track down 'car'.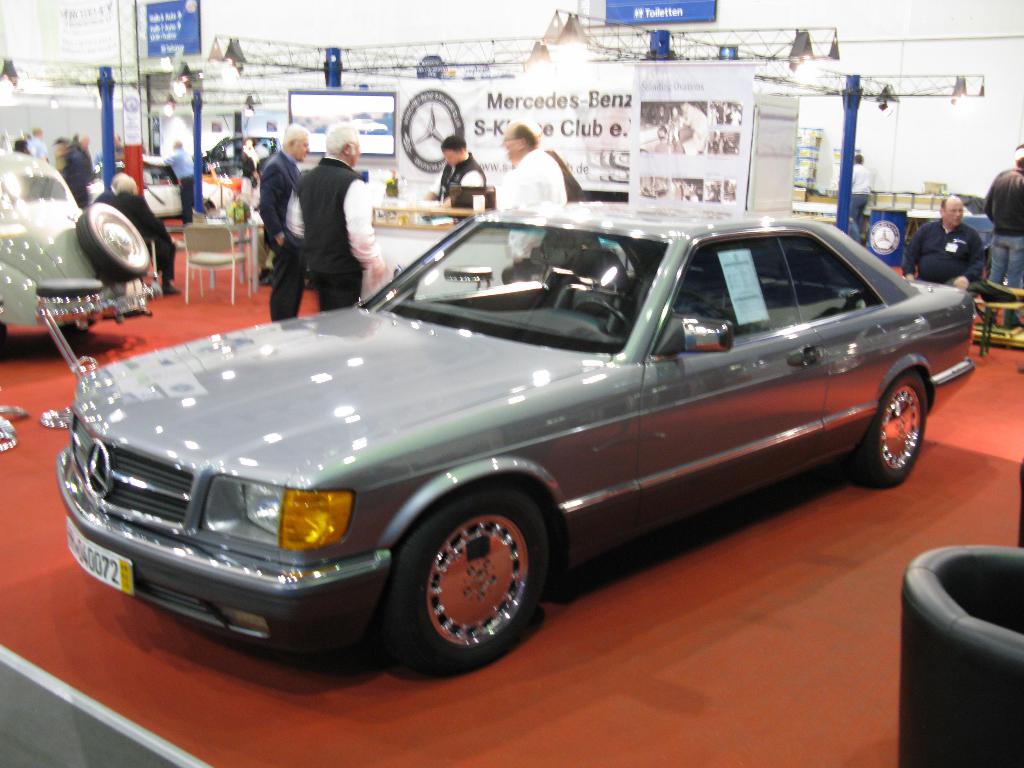
Tracked to (84,154,233,217).
